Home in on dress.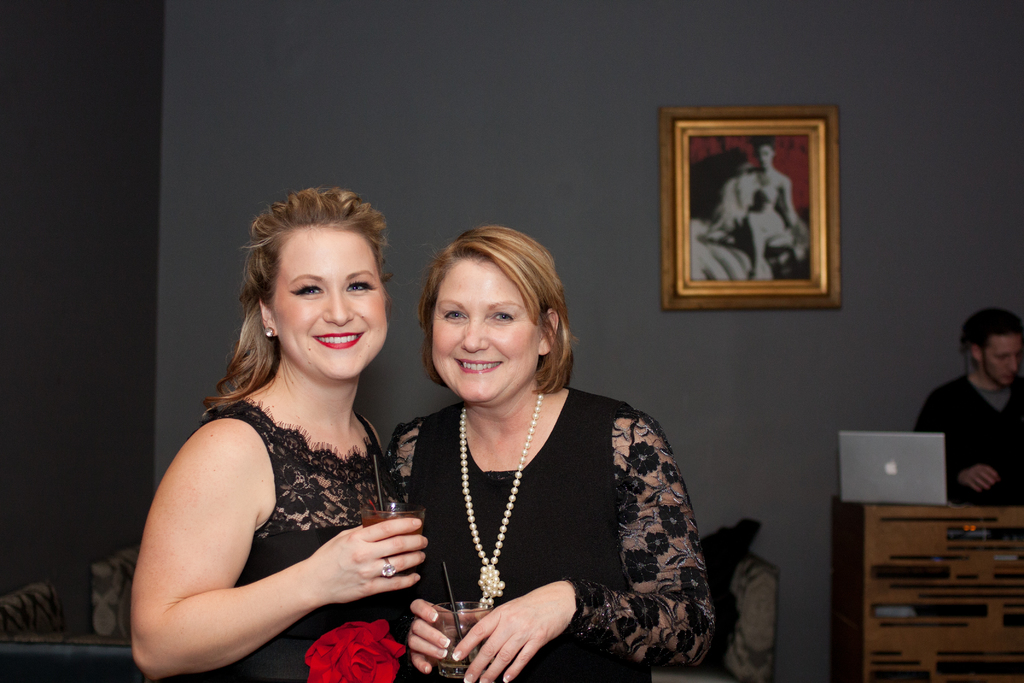
Homed in at bbox=[384, 390, 712, 682].
